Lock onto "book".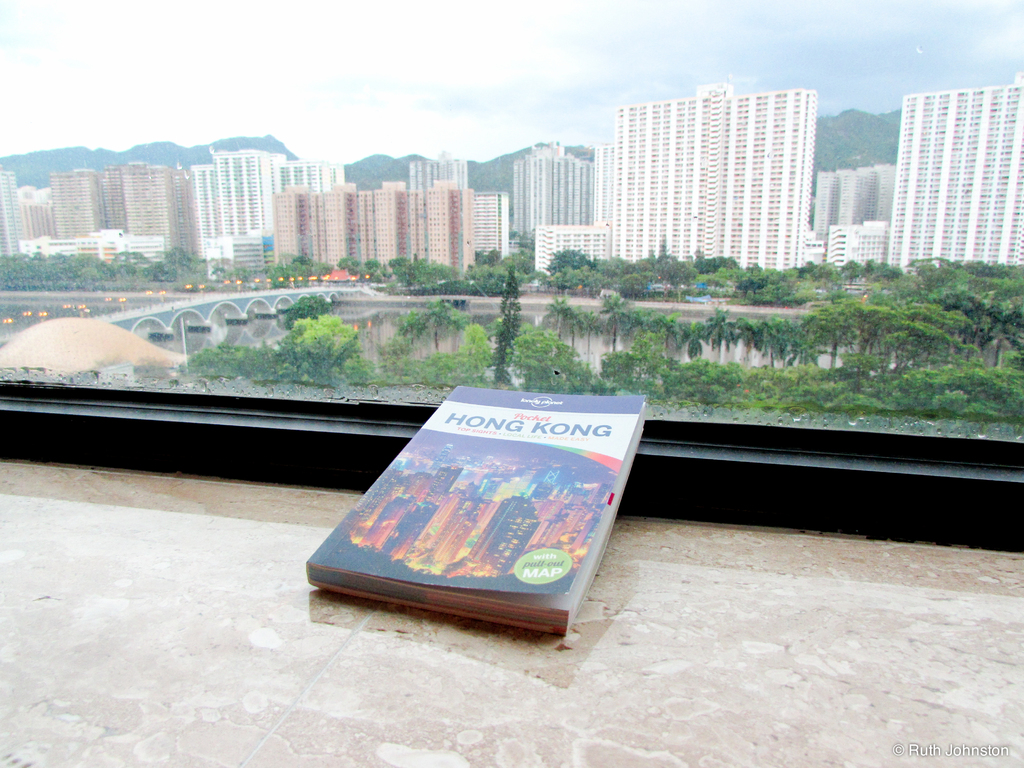
Locked: <region>286, 381, 660, 644</region>.
